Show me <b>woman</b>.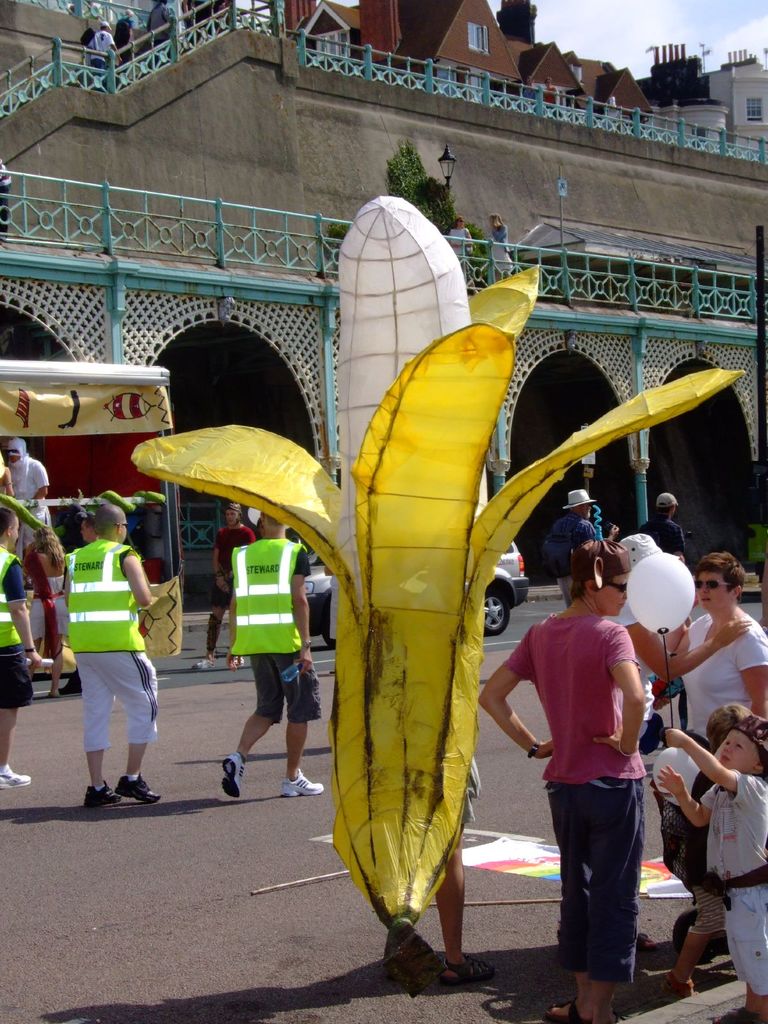
<b>woman</b> is here: [665,552,767,736].
